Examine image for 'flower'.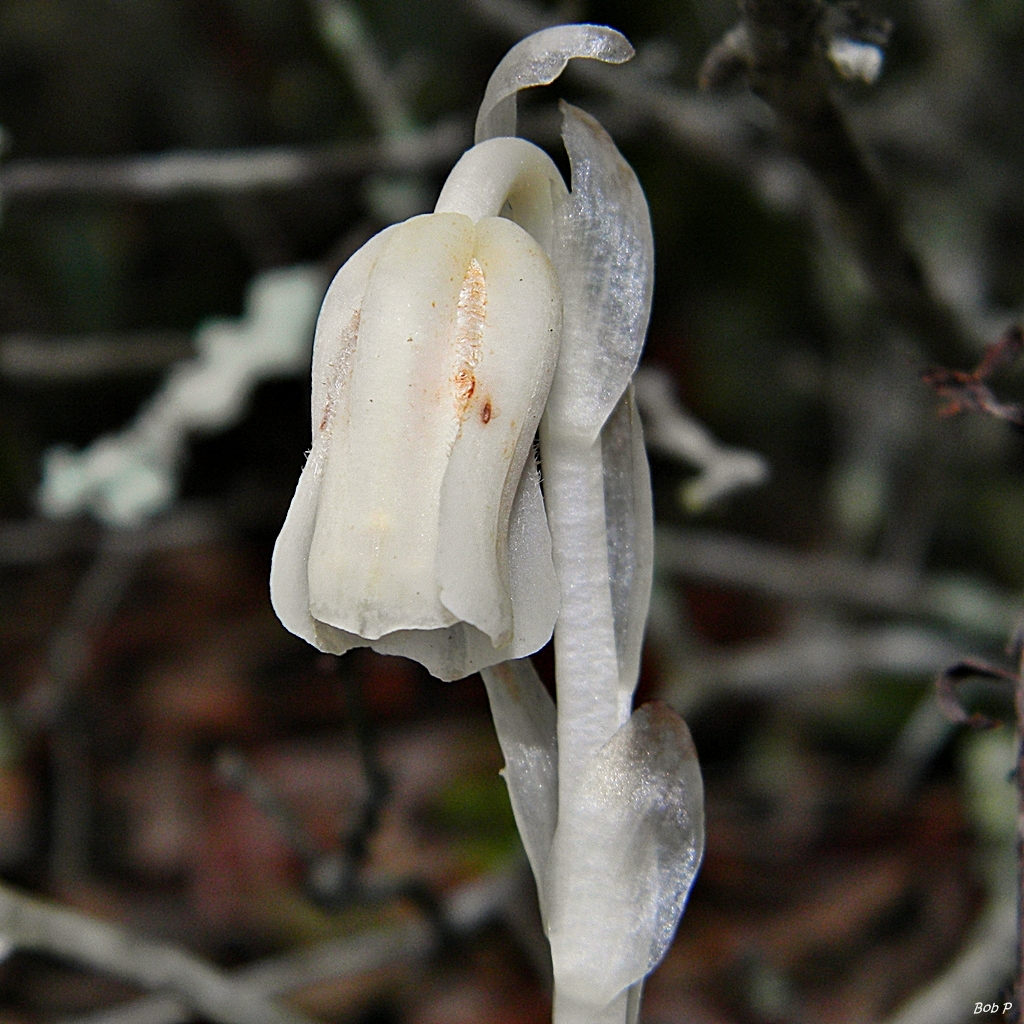
Examination result: Rect(232, 36, 694, 942).
